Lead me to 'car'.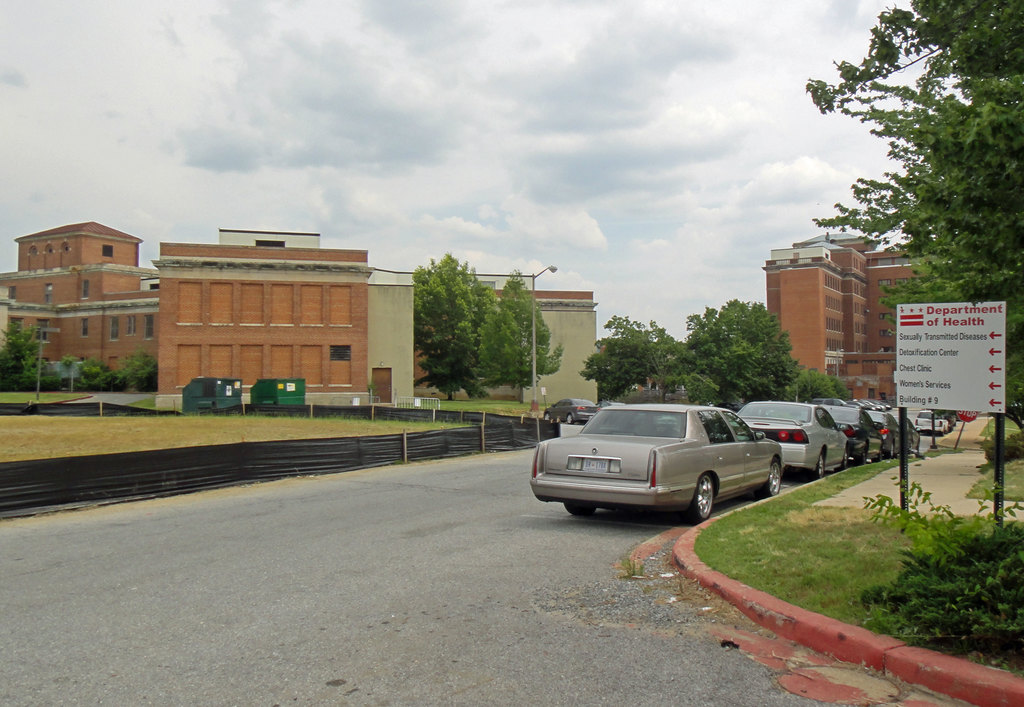
Lead to 915, 406, 954, 436.
